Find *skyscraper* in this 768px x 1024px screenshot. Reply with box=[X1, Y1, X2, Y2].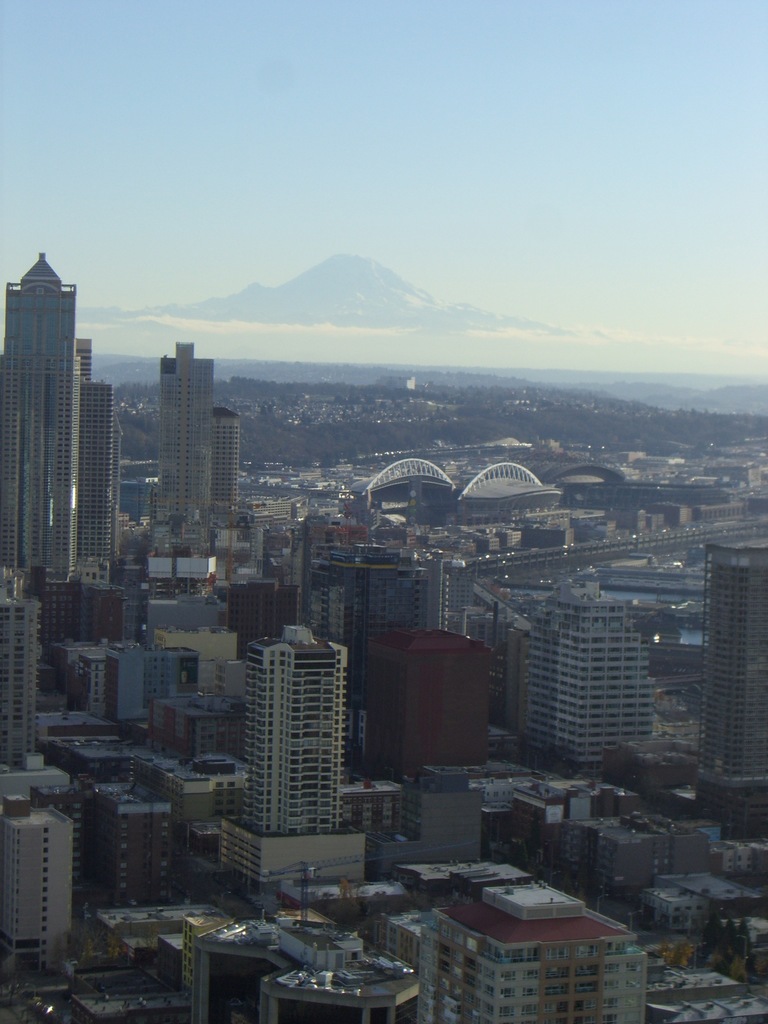
box=[0, 561, 47, 776].
